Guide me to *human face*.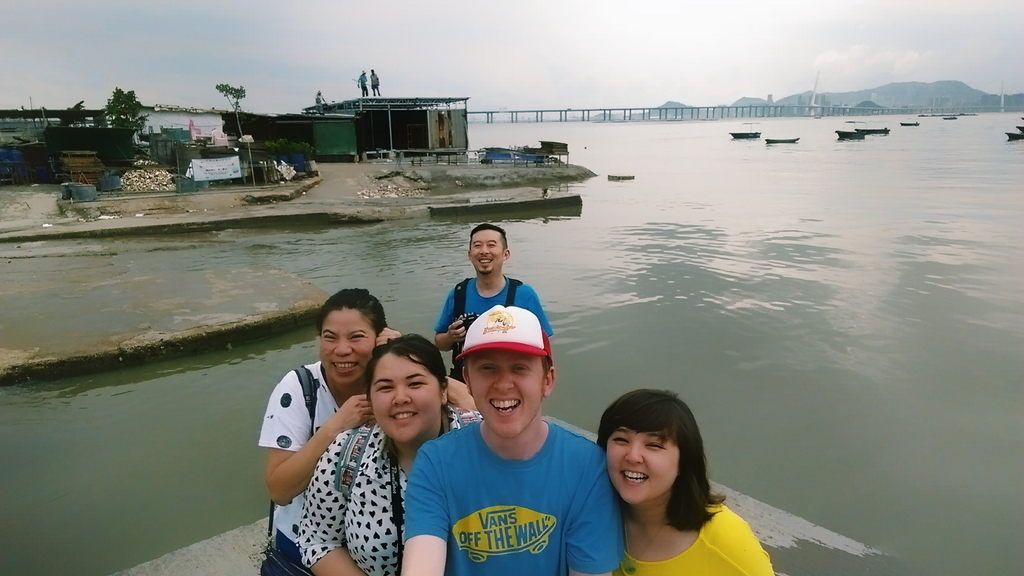
Guidance: locate(605, 426, 678, 500).
